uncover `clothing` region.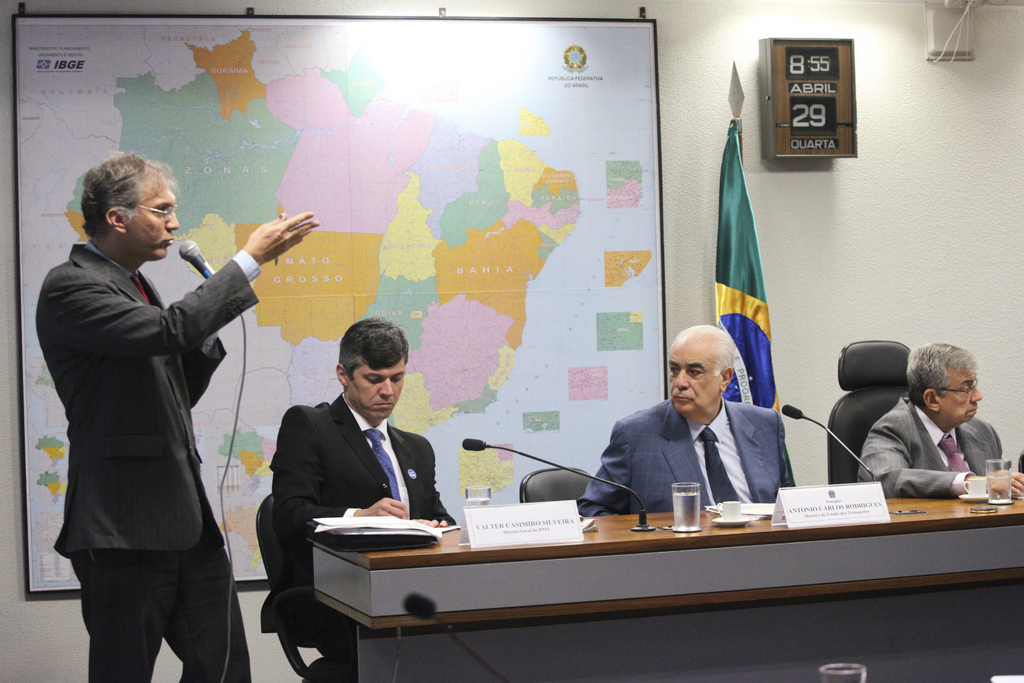
Uncovered: box=[33, 240, 263, 682].
